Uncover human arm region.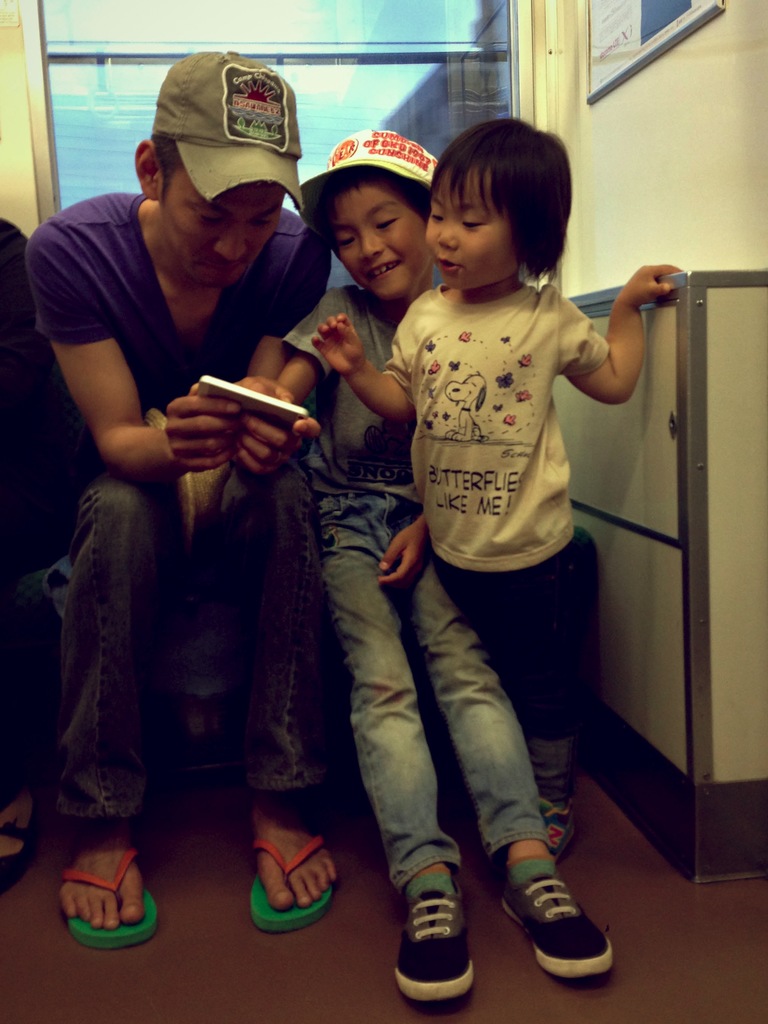
Uncovered: 369, 503, 443, 589.
